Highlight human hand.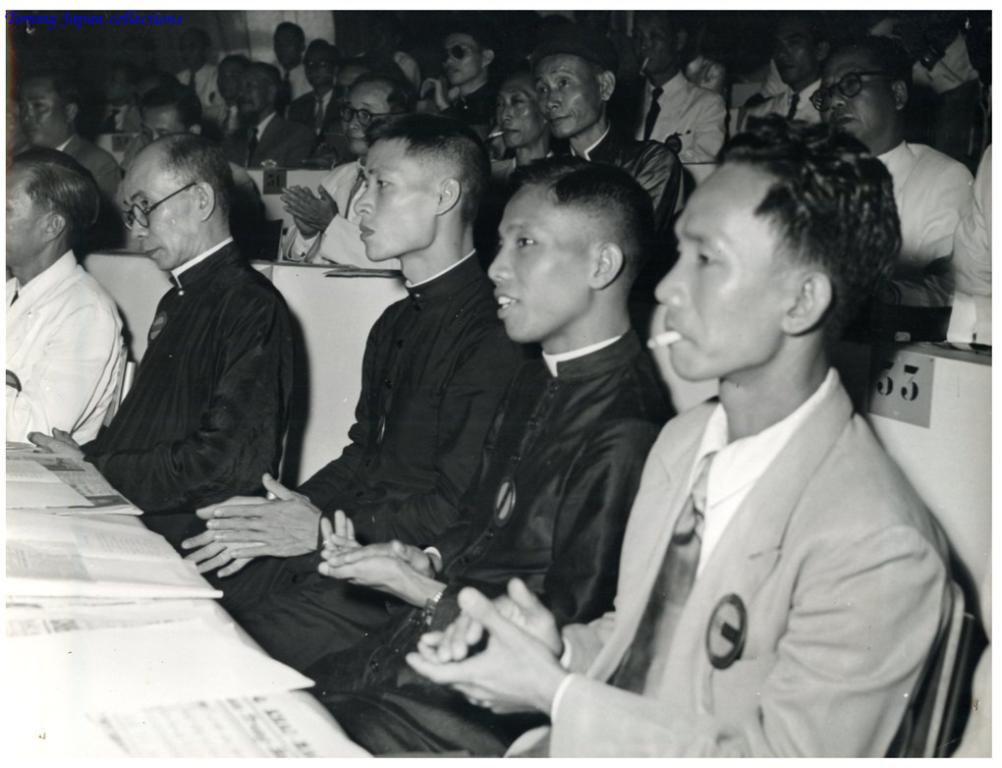
Highlighted region: <box>28,423,86,463</box>.
